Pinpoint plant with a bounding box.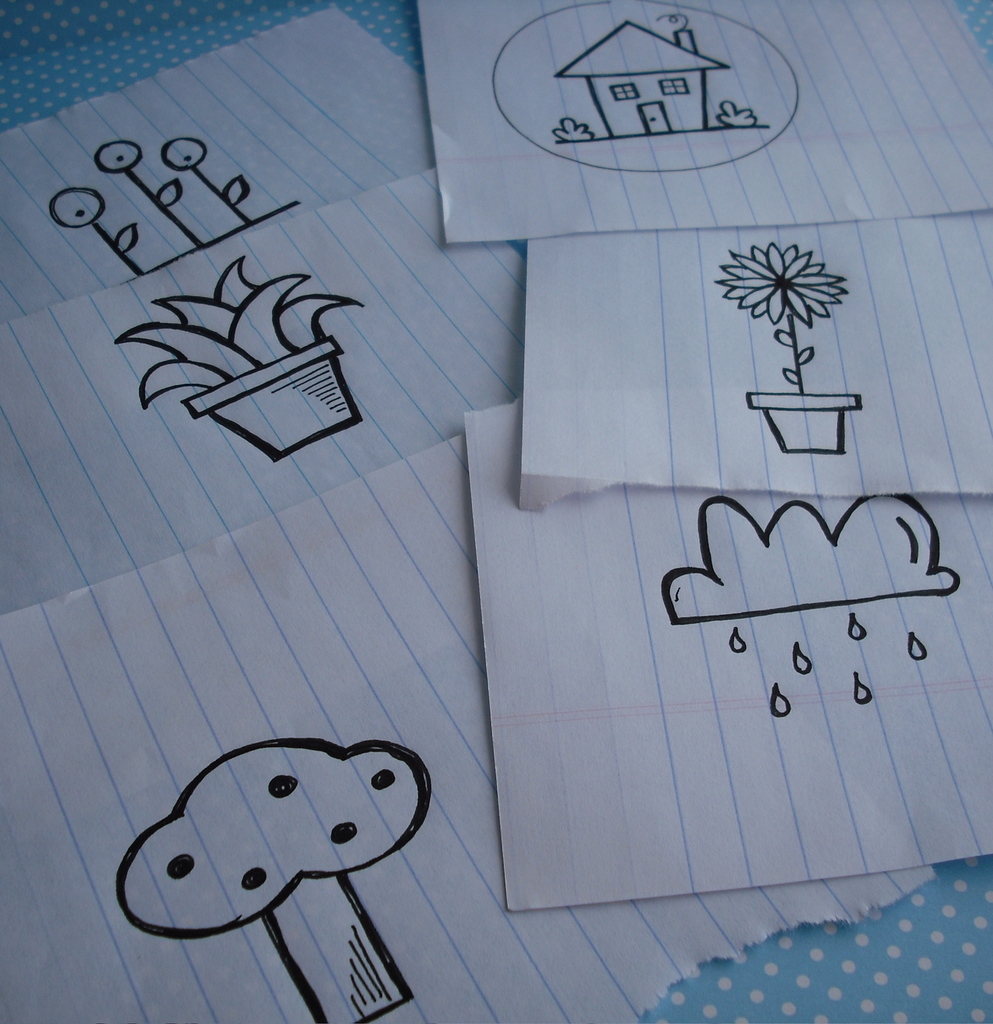
region(706, 241, 858, 401).
